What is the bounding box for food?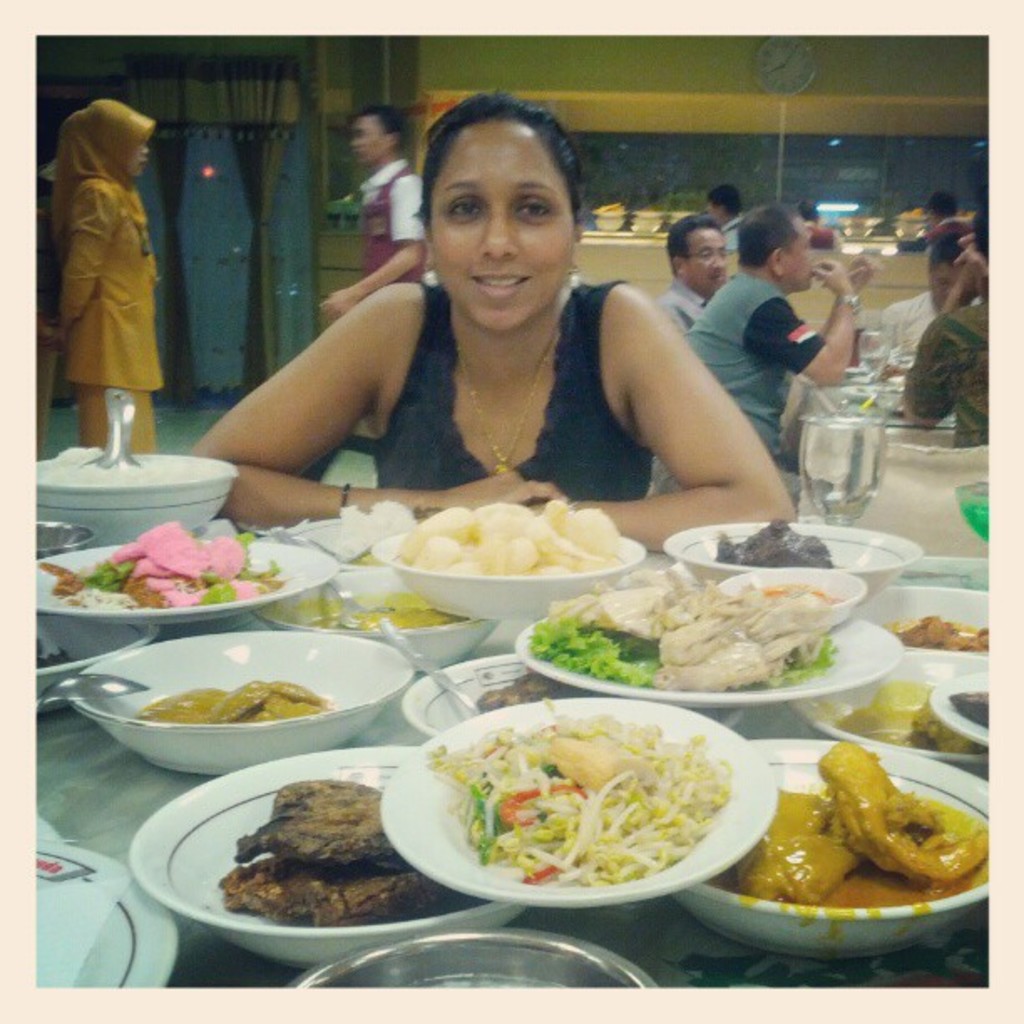
box(395, 497, 631, 577).
